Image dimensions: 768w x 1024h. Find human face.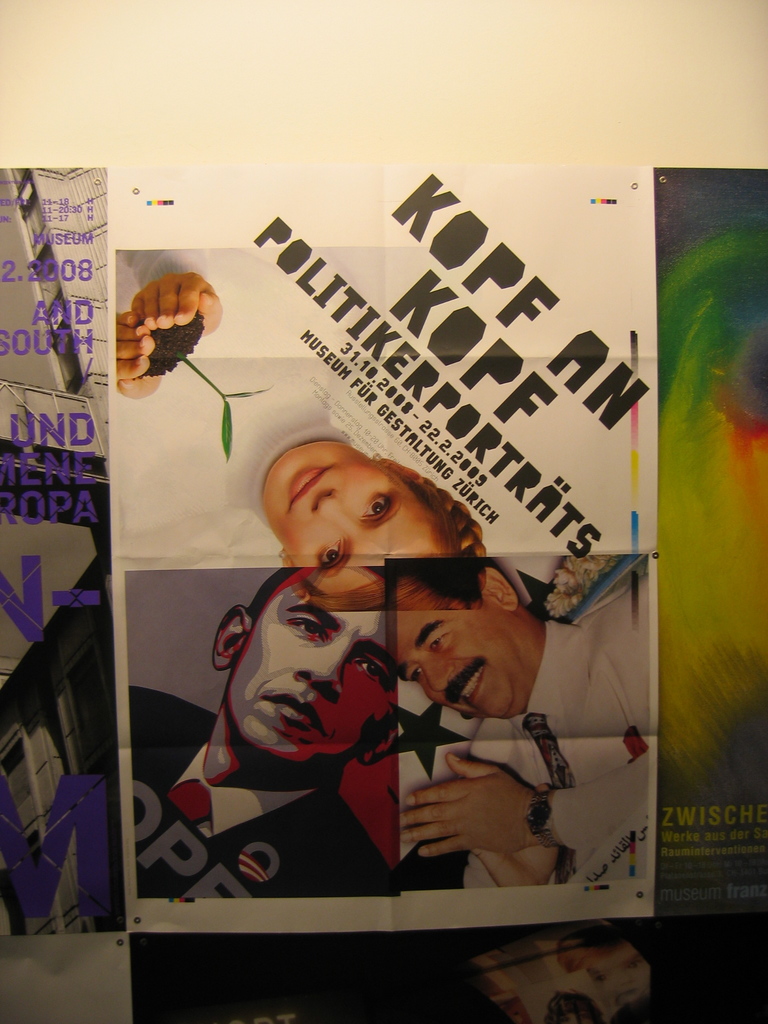
detection(224, 567, 403, 765).
